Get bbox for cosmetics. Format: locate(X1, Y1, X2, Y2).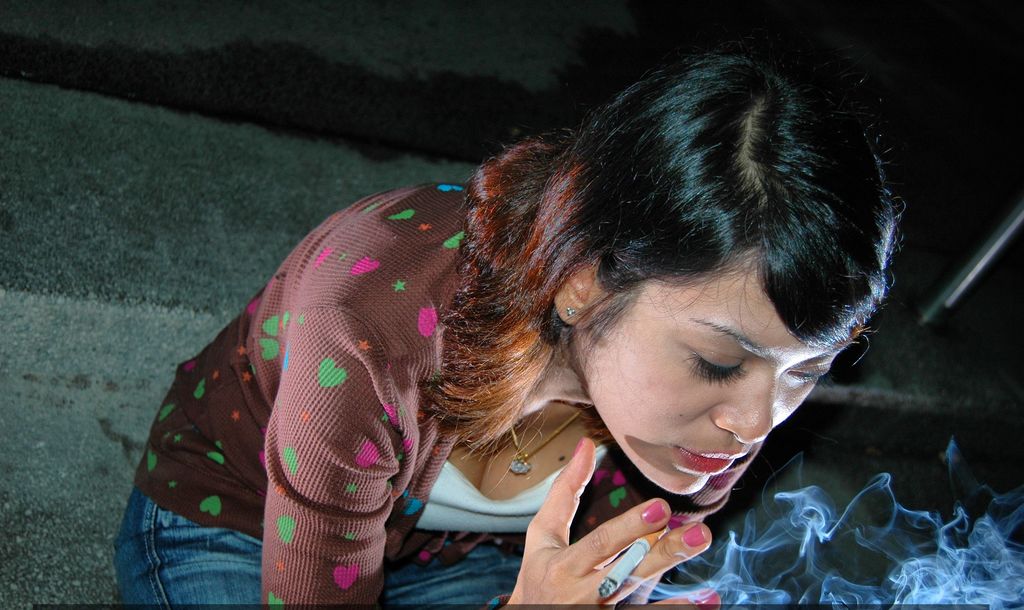
locate(641, 495, 669, 526).
